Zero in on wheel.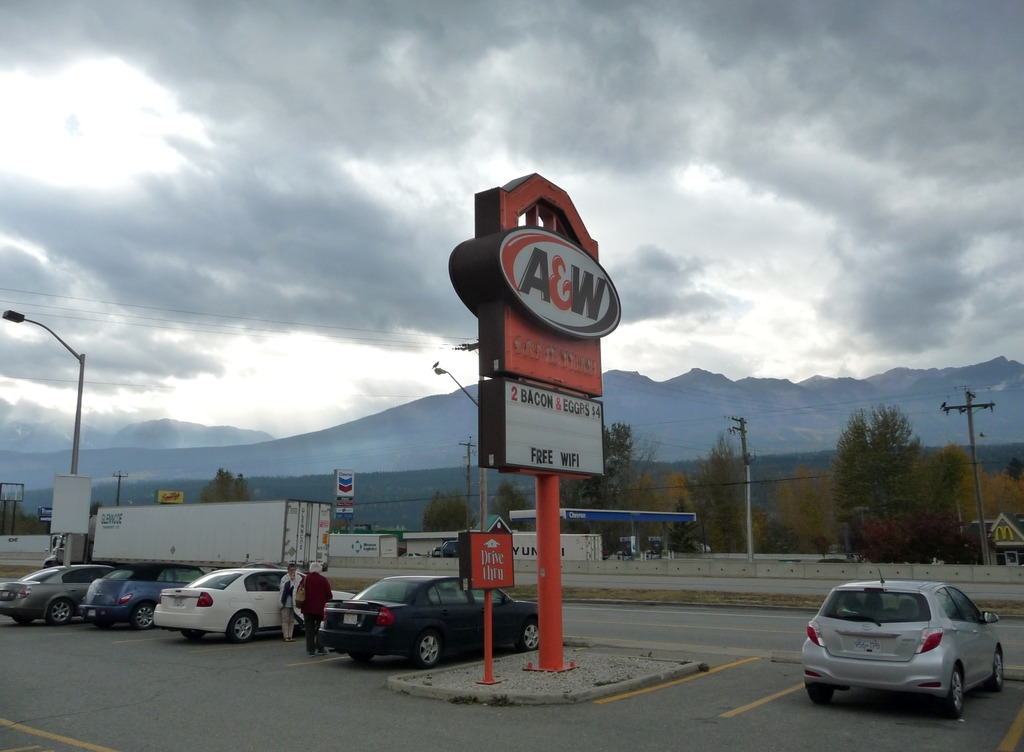
Zeroed in: (810,691,835,708).
